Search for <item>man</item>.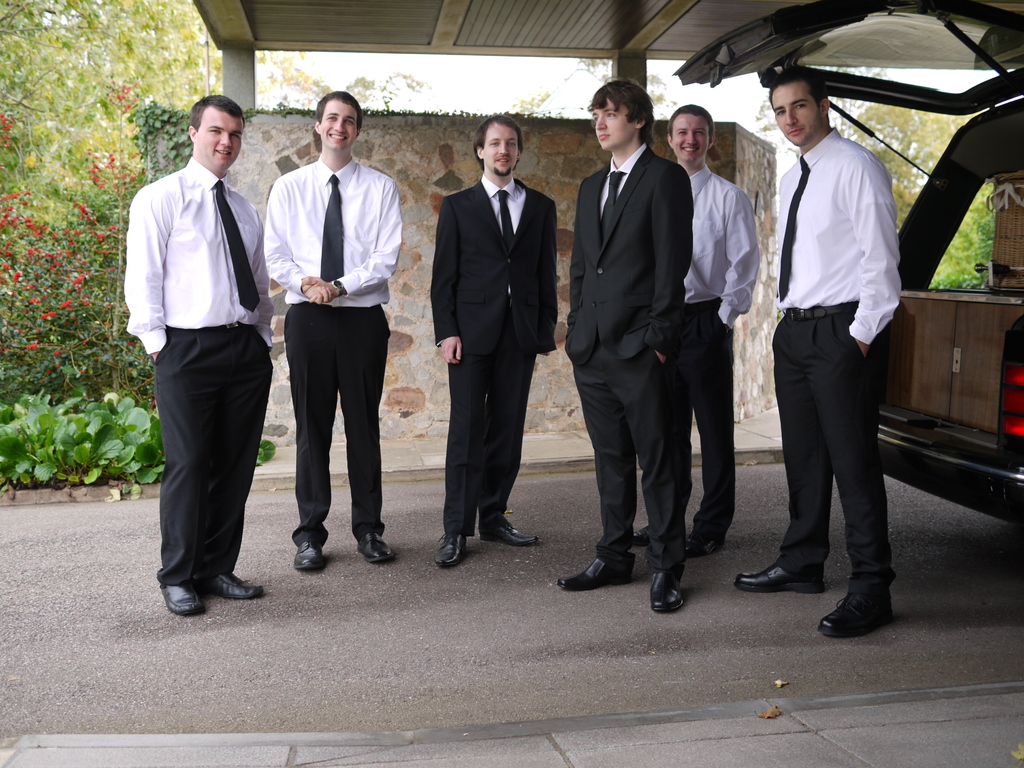
Found at BBox(625, 100, 764, 554).
